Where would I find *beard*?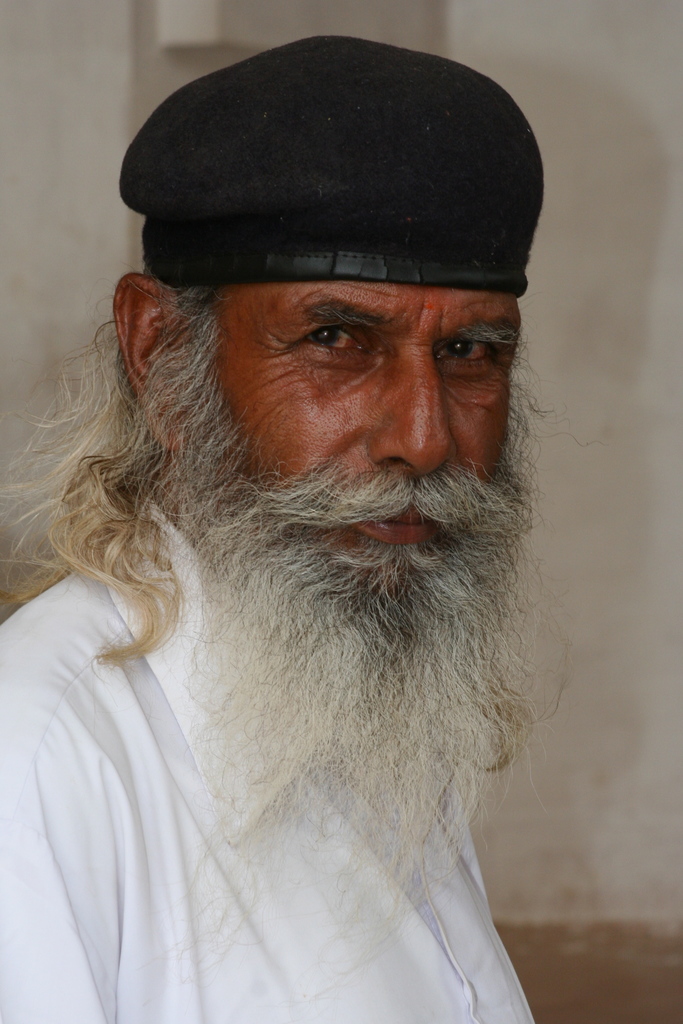
At 133 363 609 998.
